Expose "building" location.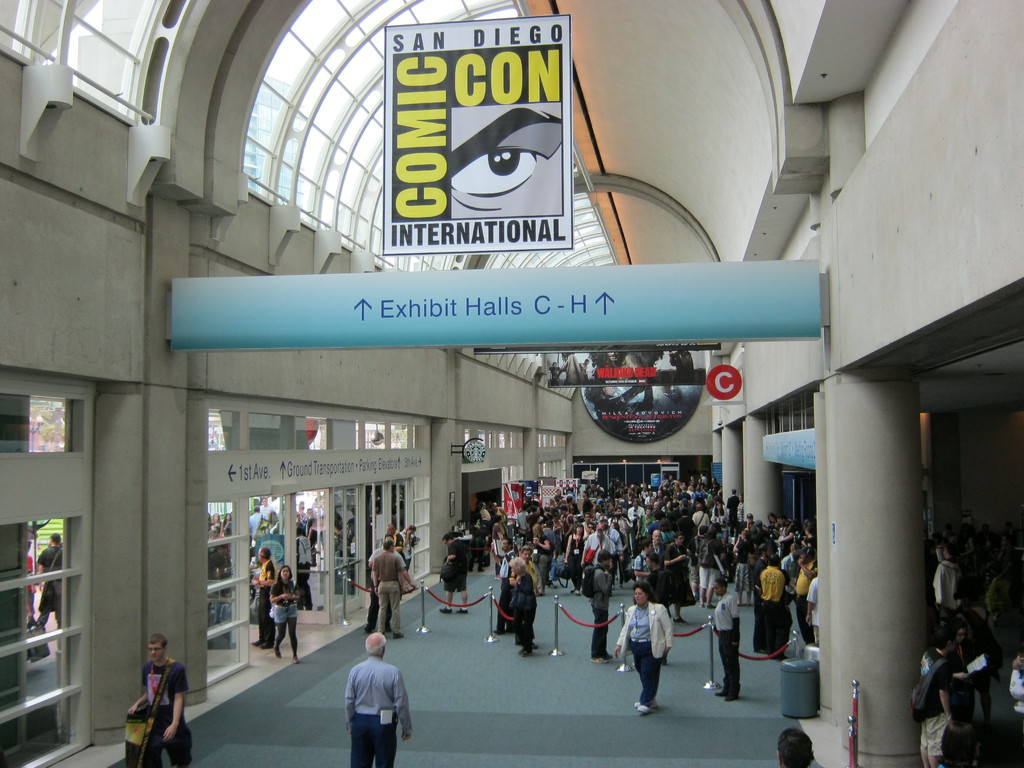
Exposed at {"x1": 0, "y1": 0, "x2": 1021, "y2": 766}.
